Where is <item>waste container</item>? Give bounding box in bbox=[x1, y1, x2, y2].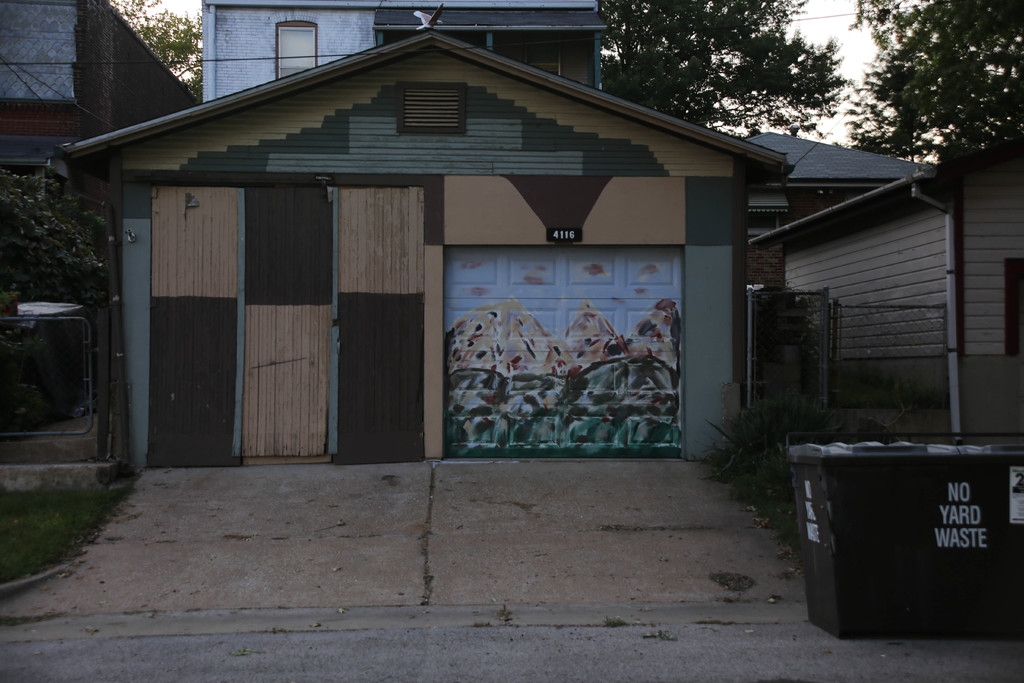
bbox=[24, 294, 99, 420].
